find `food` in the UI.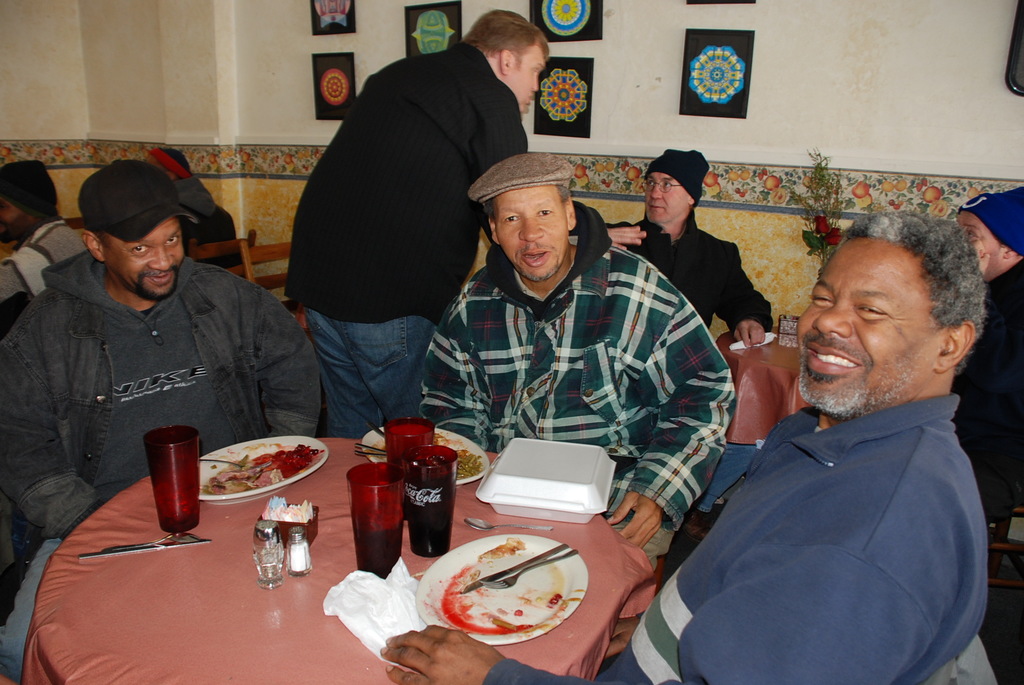
UI element at 620 161 628 172.
